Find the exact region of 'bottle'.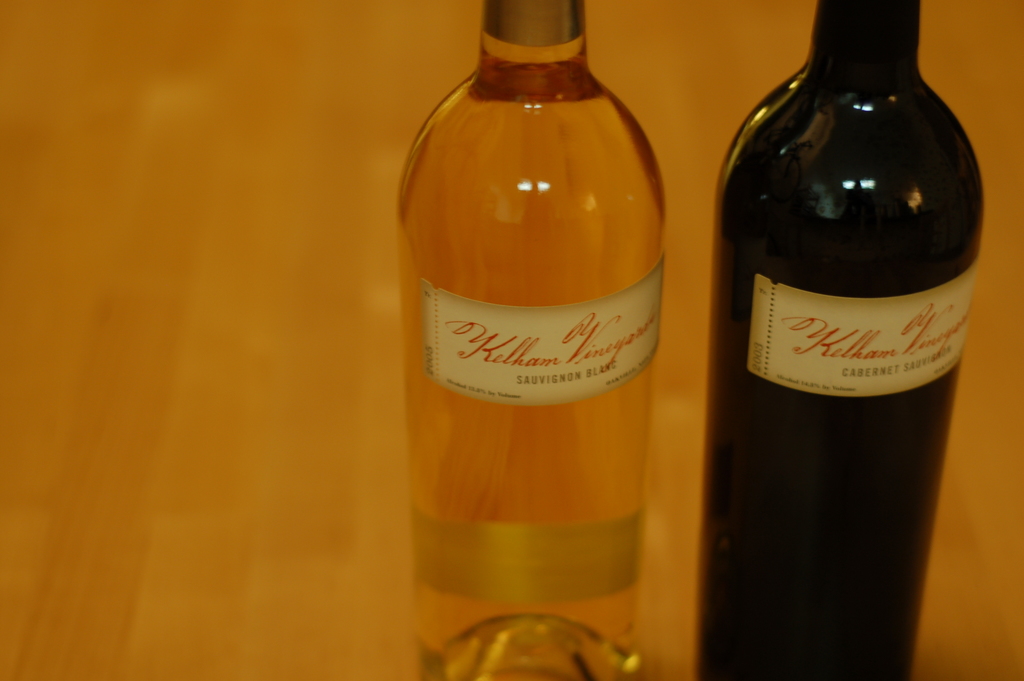
Exact region: 394:0:663:659.
